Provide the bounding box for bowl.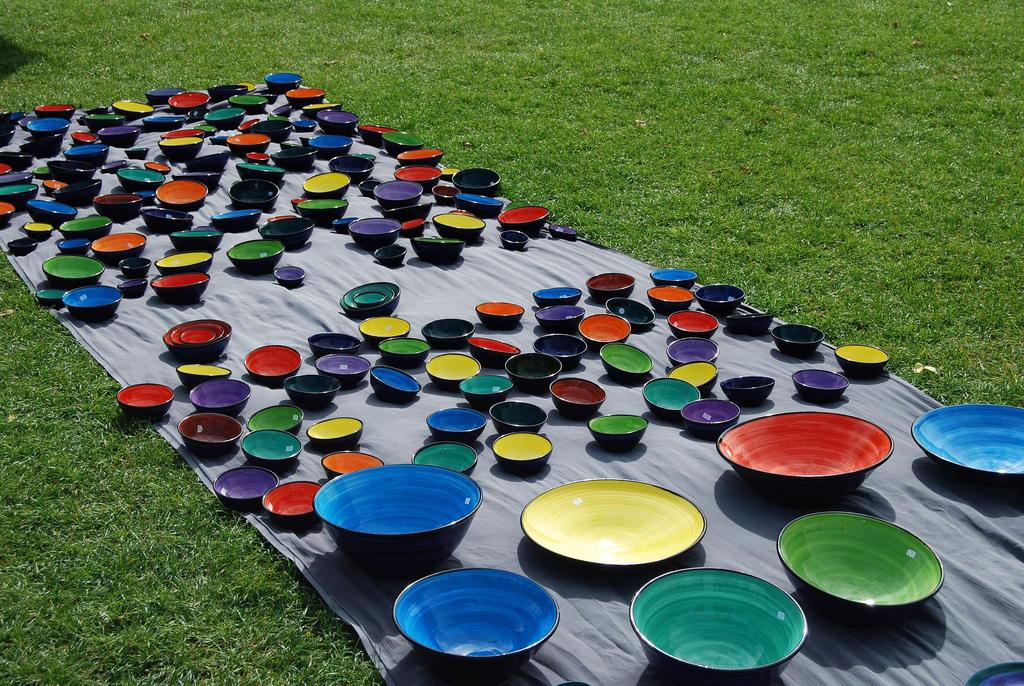
x1=330, y1=156, x2=372, y2=185.
